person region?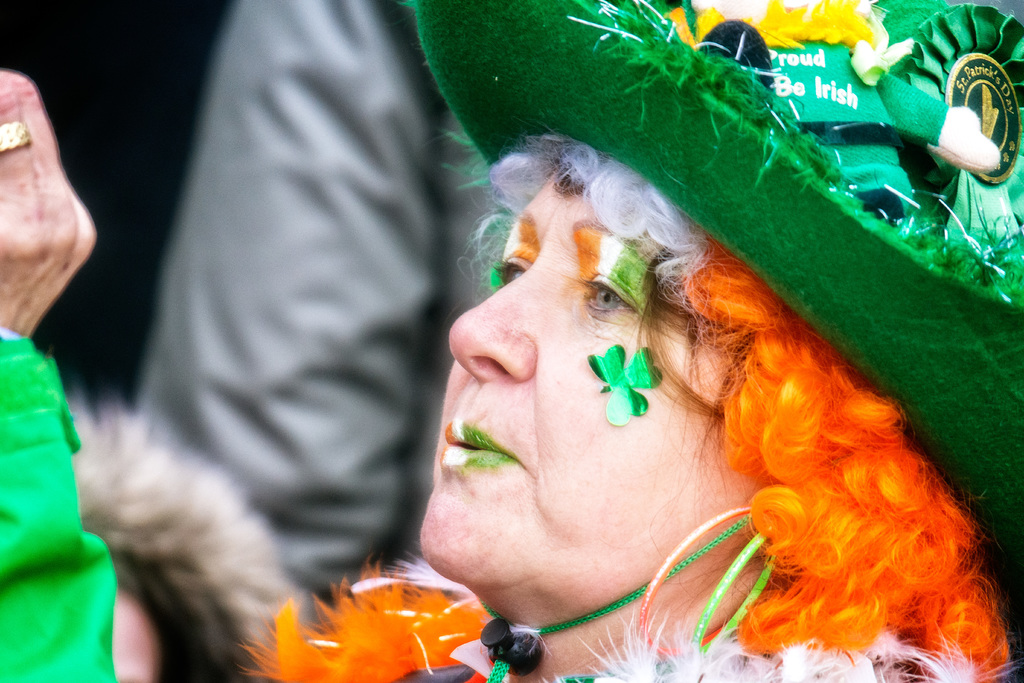
detection(264, 0, 1023, 682)
